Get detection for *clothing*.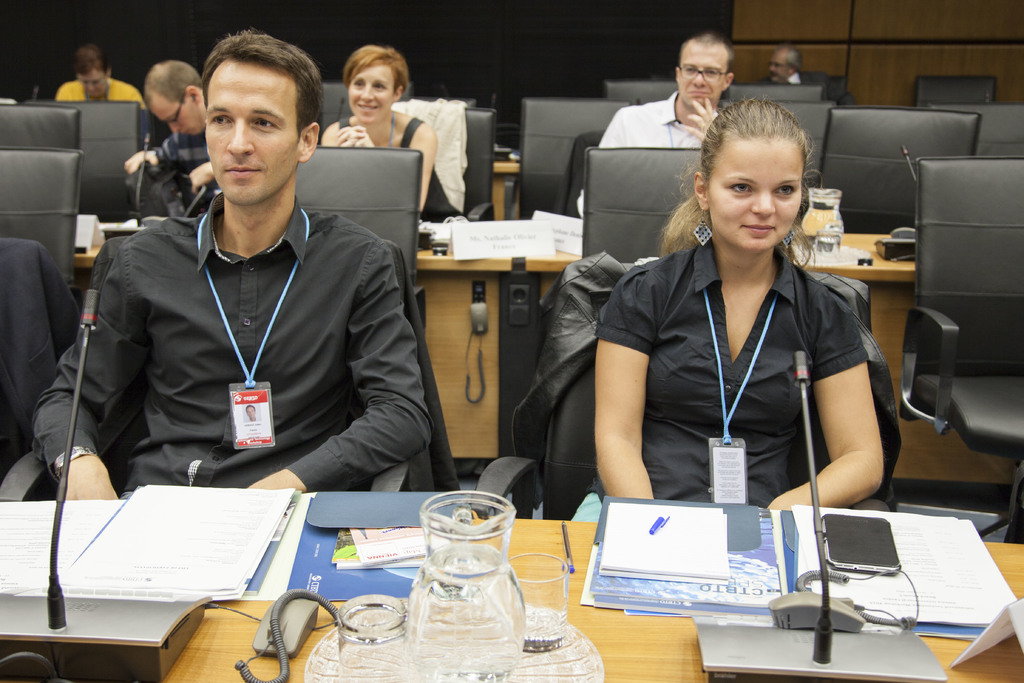
Detection: region(0, 242, 80, 465).
